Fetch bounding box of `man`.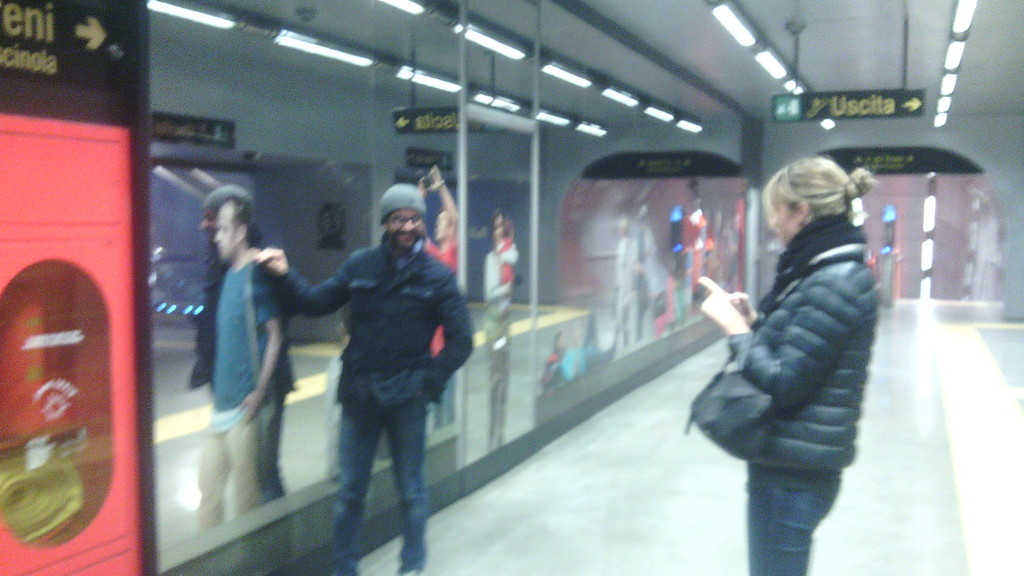
Bbox: (x1=193, y1=189, x2=288, y2=531).
